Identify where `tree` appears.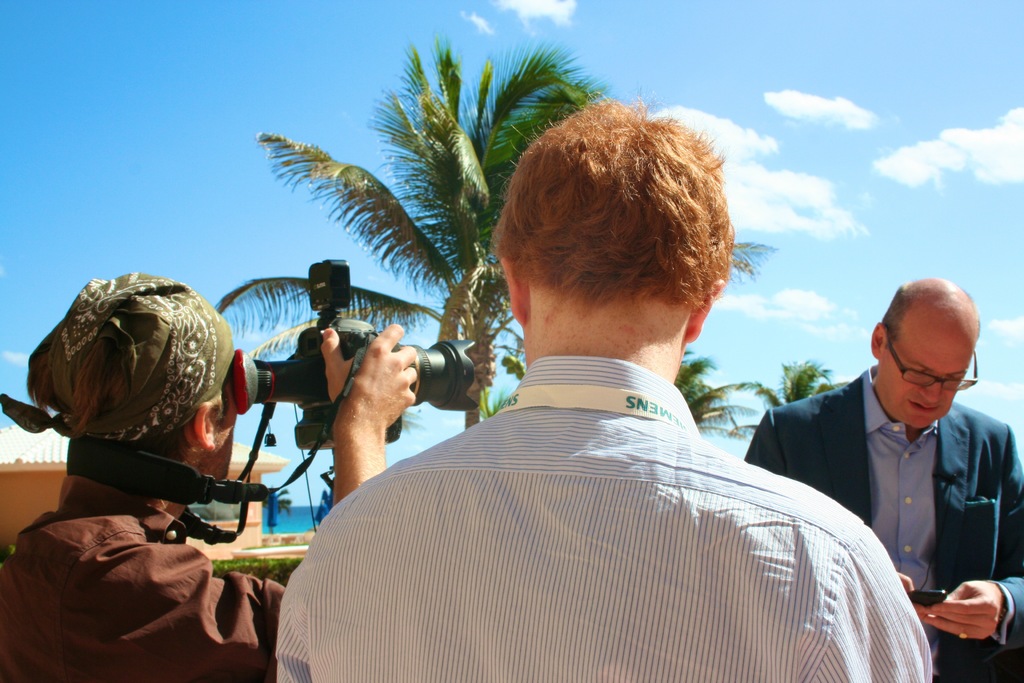
Appears at 260/44/598/352.
